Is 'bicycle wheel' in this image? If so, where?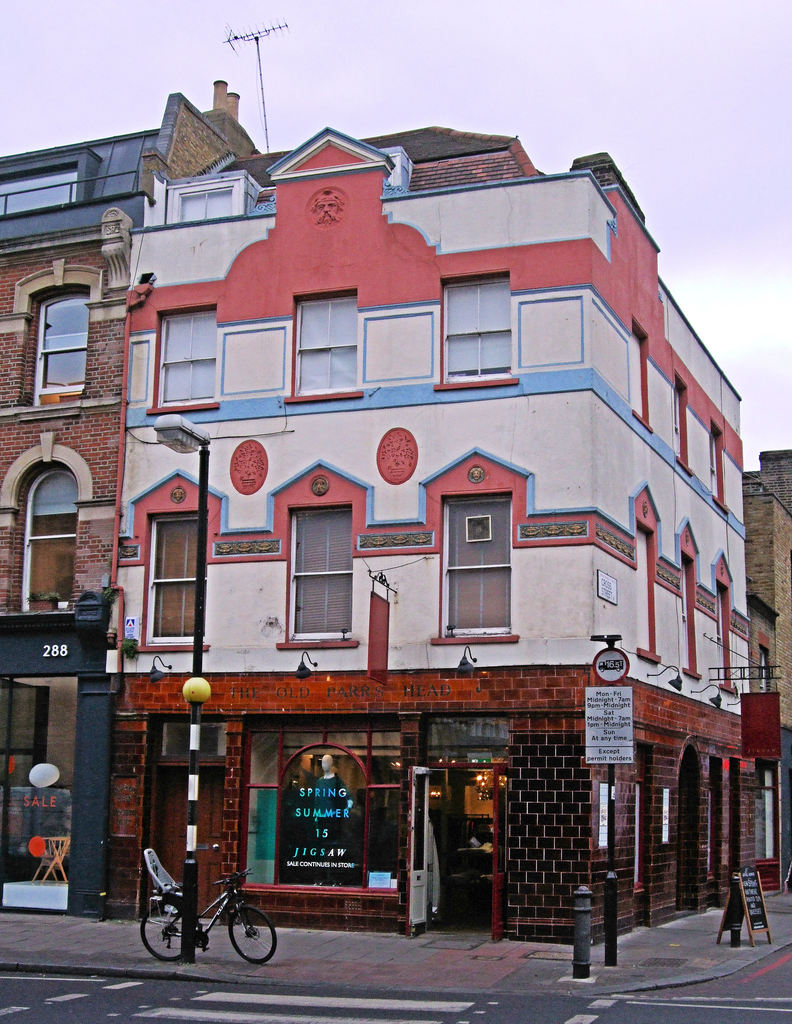
Yes, at [228,906,279,964].
